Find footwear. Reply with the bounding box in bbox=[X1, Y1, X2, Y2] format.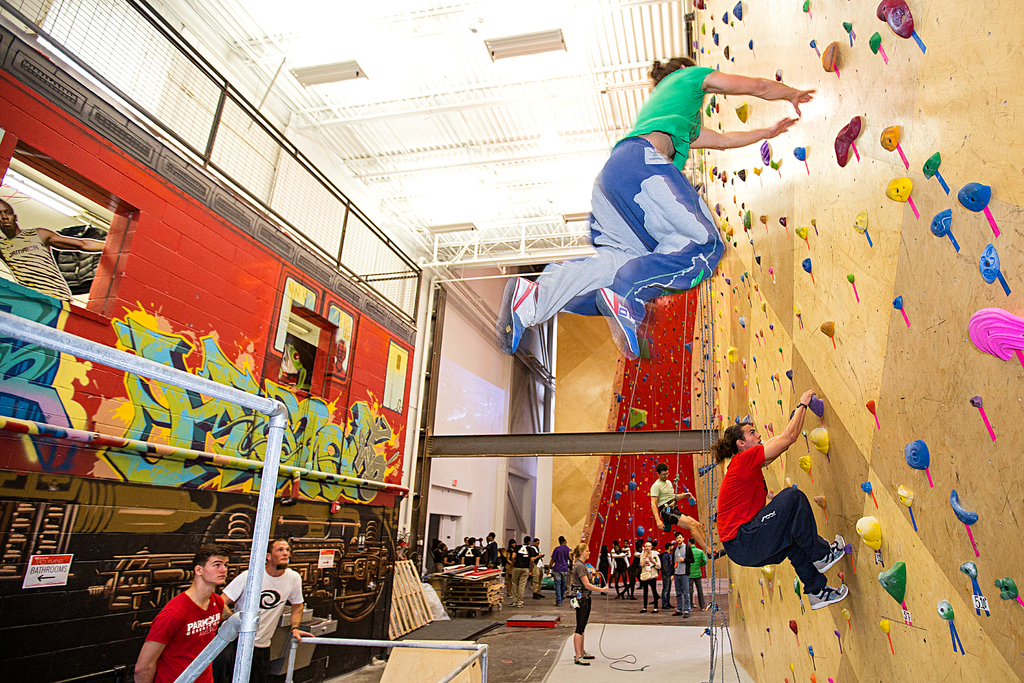
bbox=[652, 608, 656, 613].
